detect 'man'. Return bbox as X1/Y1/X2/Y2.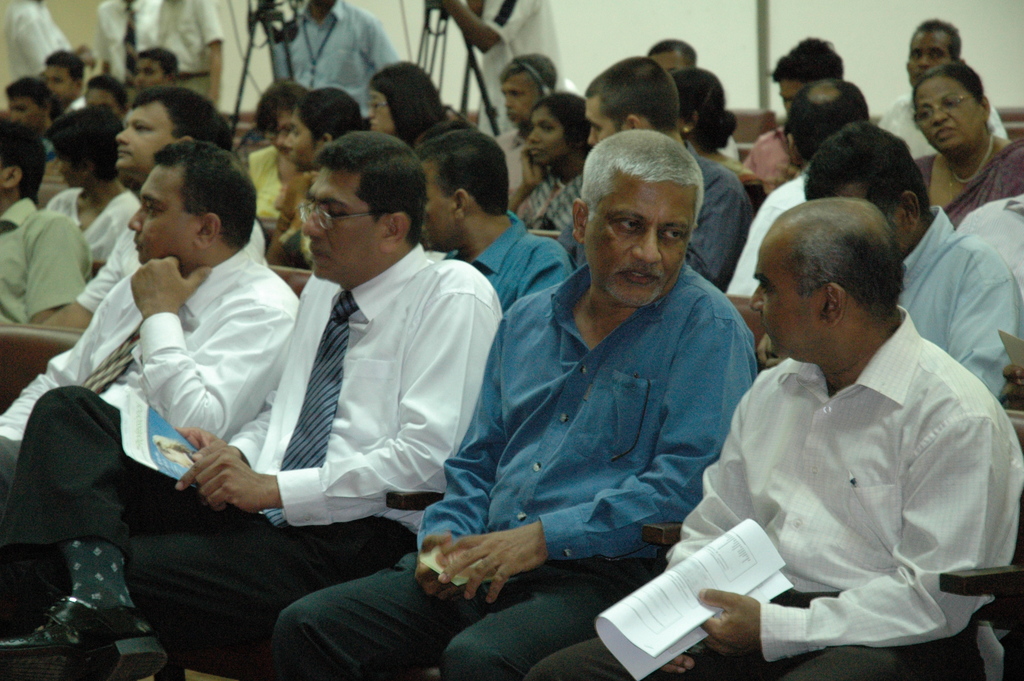
409/126/572/310.
